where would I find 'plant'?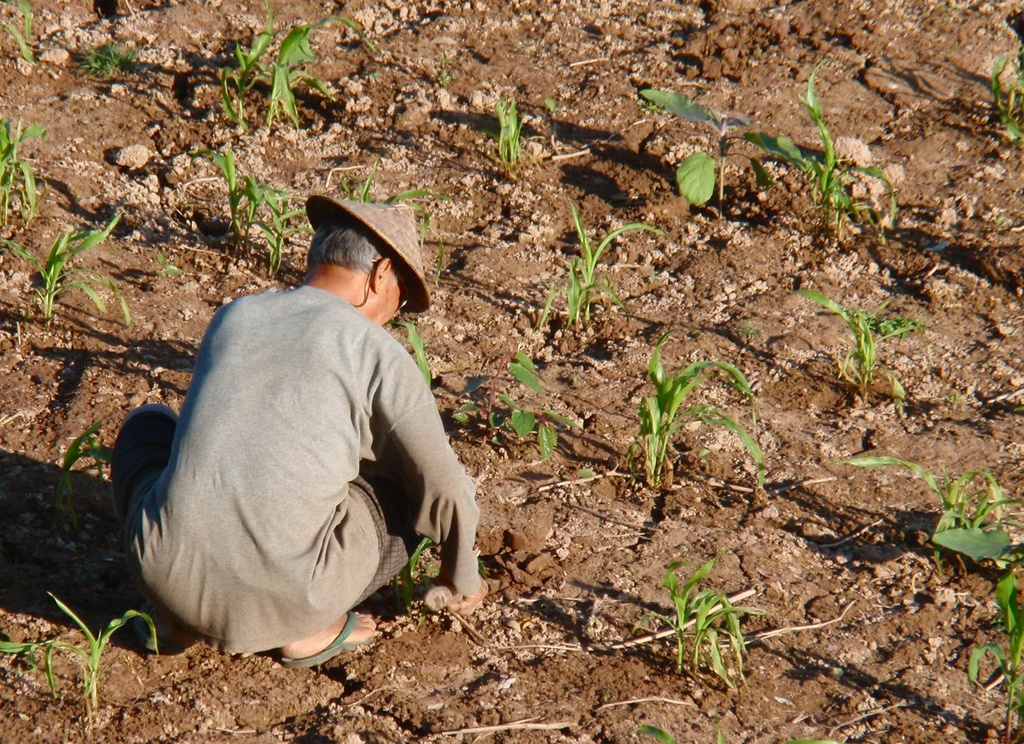
At (left=423, top=54, right=452, bottom=79).
